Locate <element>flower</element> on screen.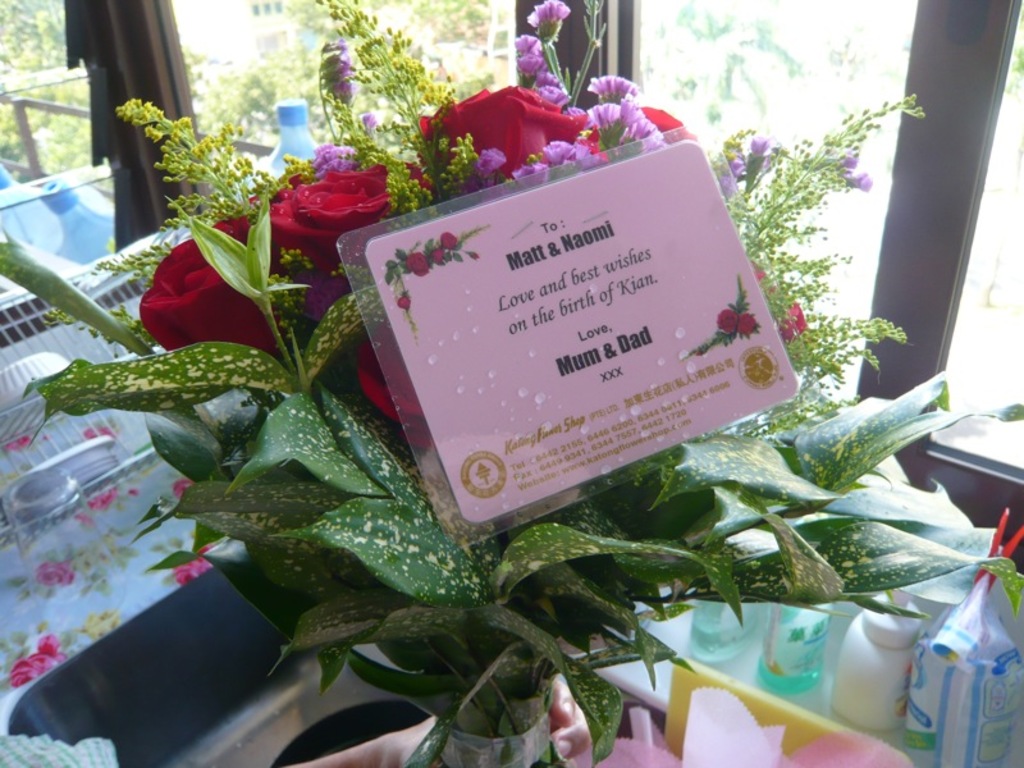
On screen at <box>137,214,287,357</box>.
